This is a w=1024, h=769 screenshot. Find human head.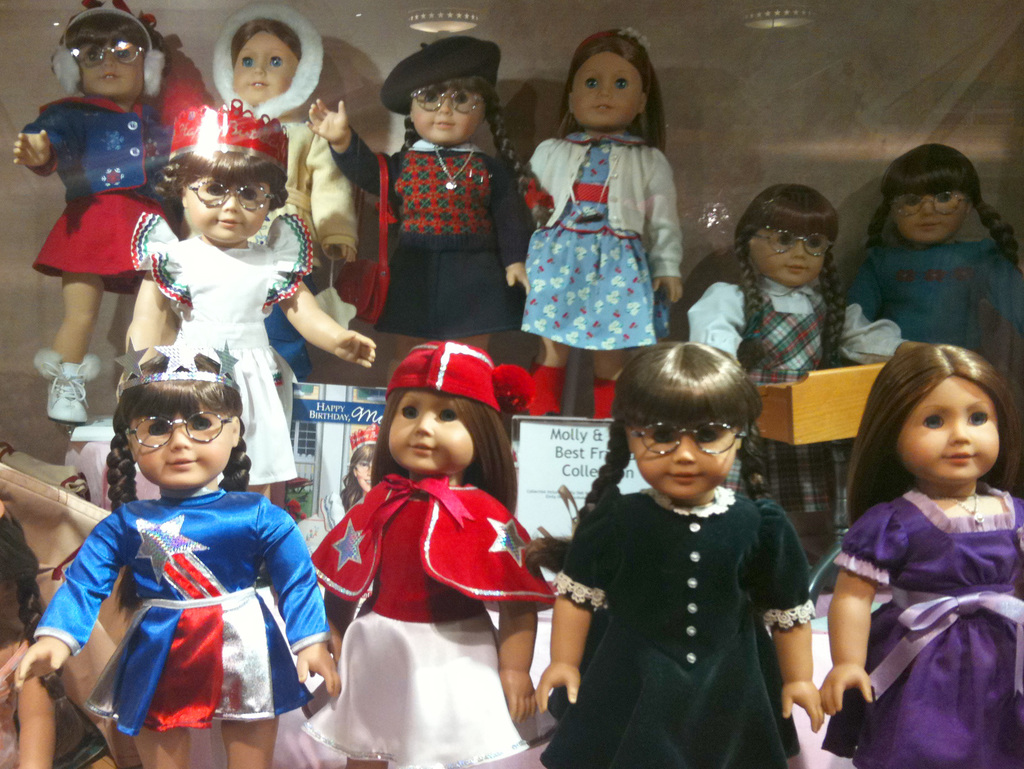
Bounding box: x1=99 y1=371 x2=252 y2=504.
